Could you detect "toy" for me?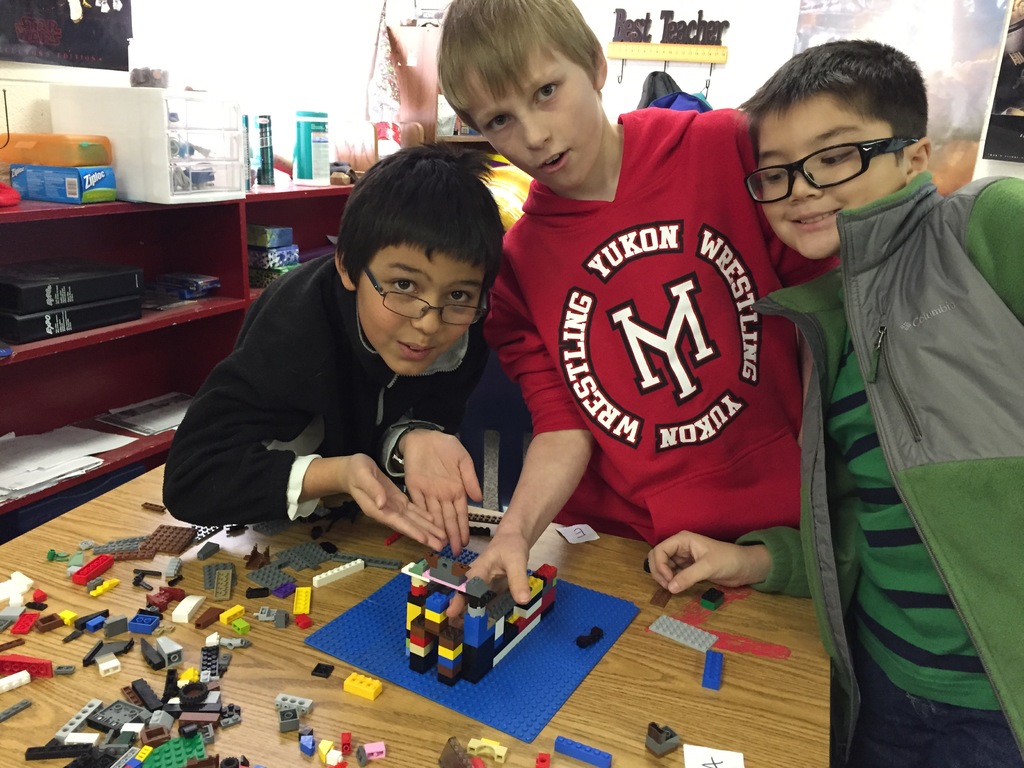
Detection result: region(650, 611, 708, 651).
